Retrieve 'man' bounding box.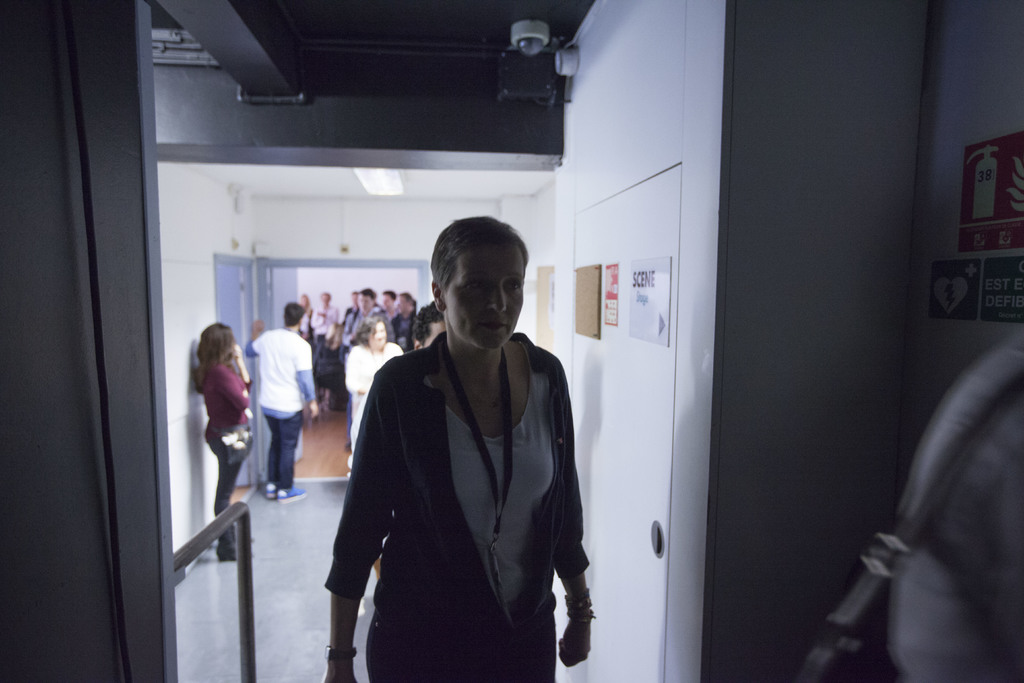
Bounding box: region(388, 283, 419, 350).
